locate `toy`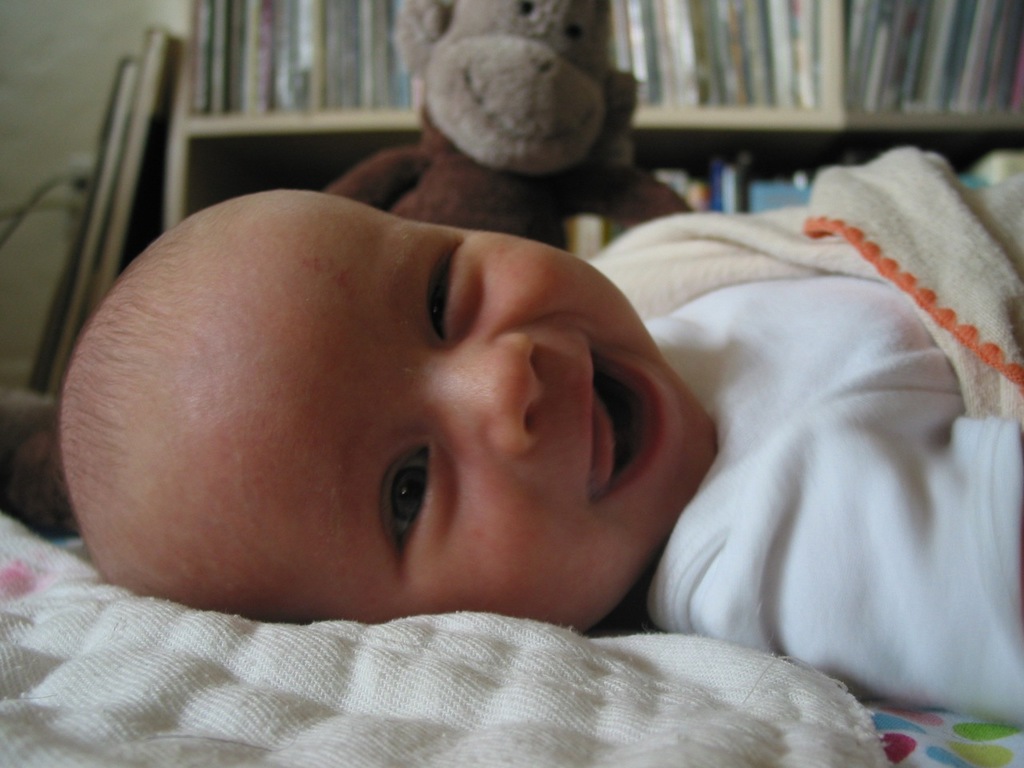
[x1=0, y1=0, x2=692, y2=543]
